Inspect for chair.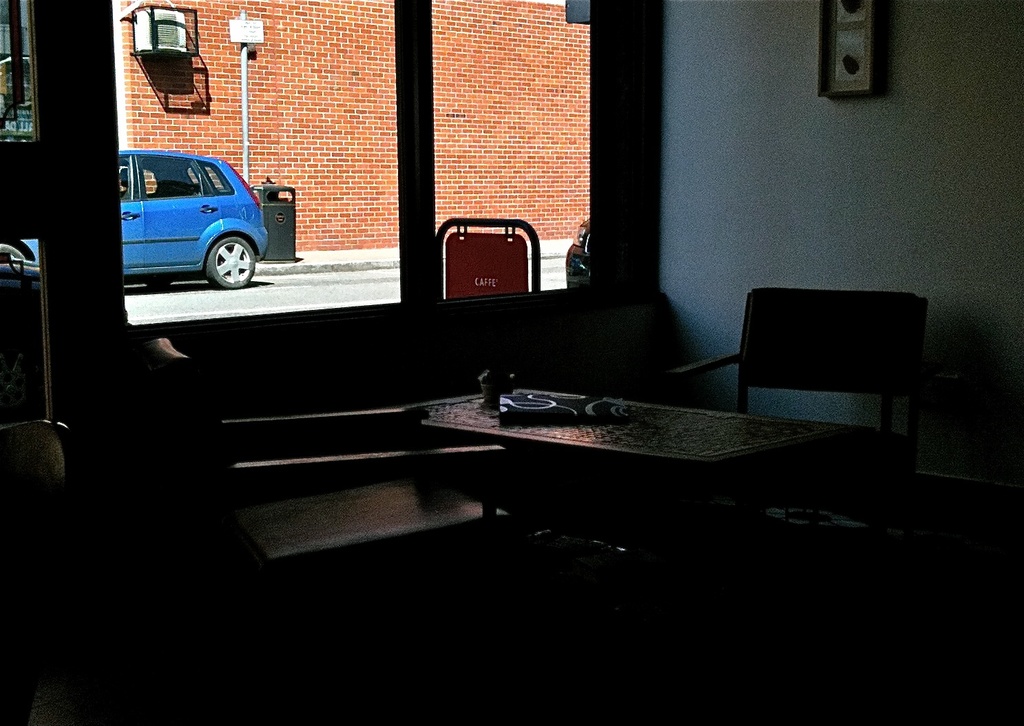
Inspection: <region>142, 339, 525, 725</region>.
